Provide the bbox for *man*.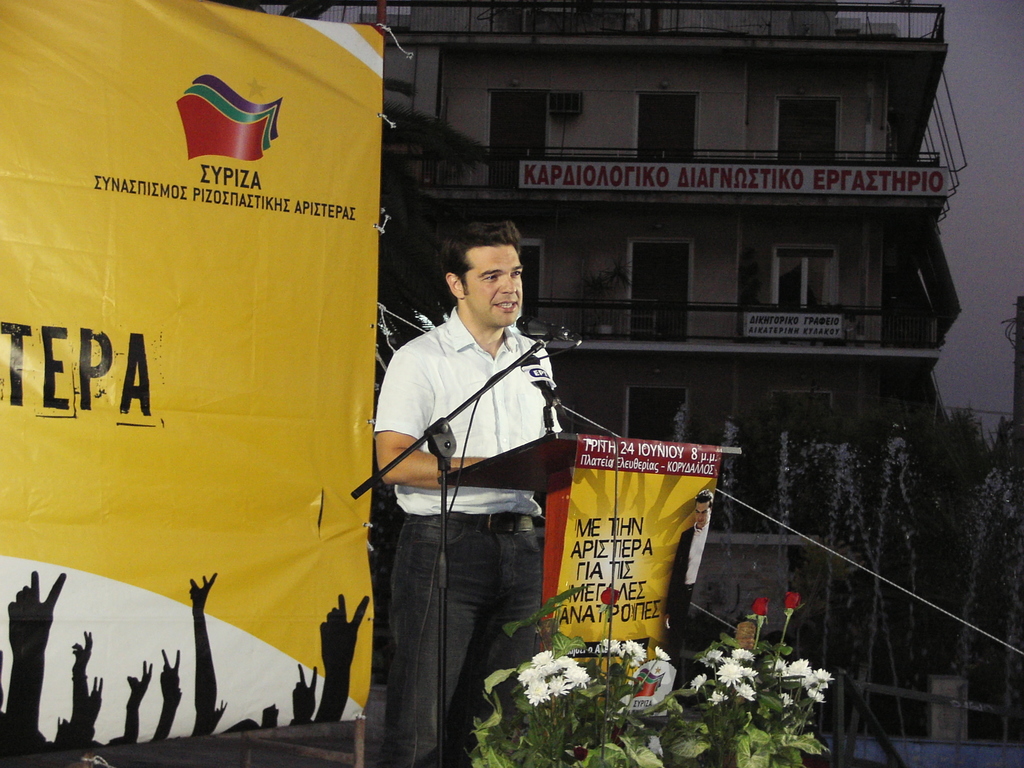
(left=668, top=490, right=711, bottom=686).
